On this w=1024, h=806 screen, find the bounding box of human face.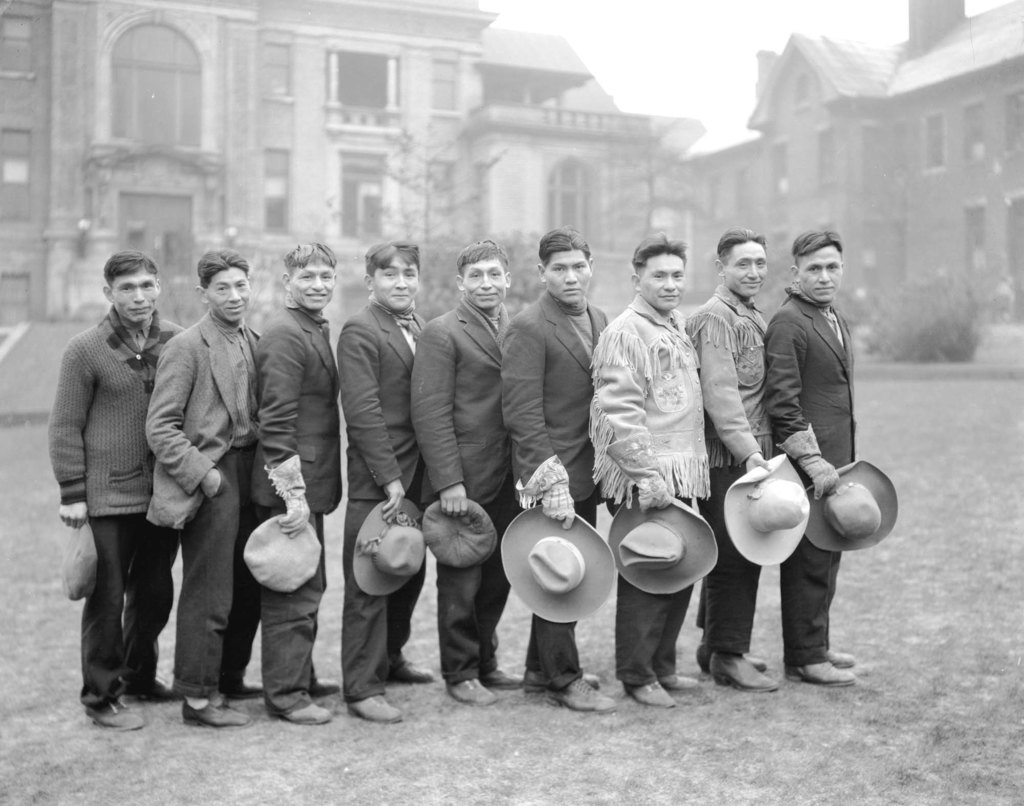
Bounding box: (x1=209, y1=269, x2=252, y2=326).
